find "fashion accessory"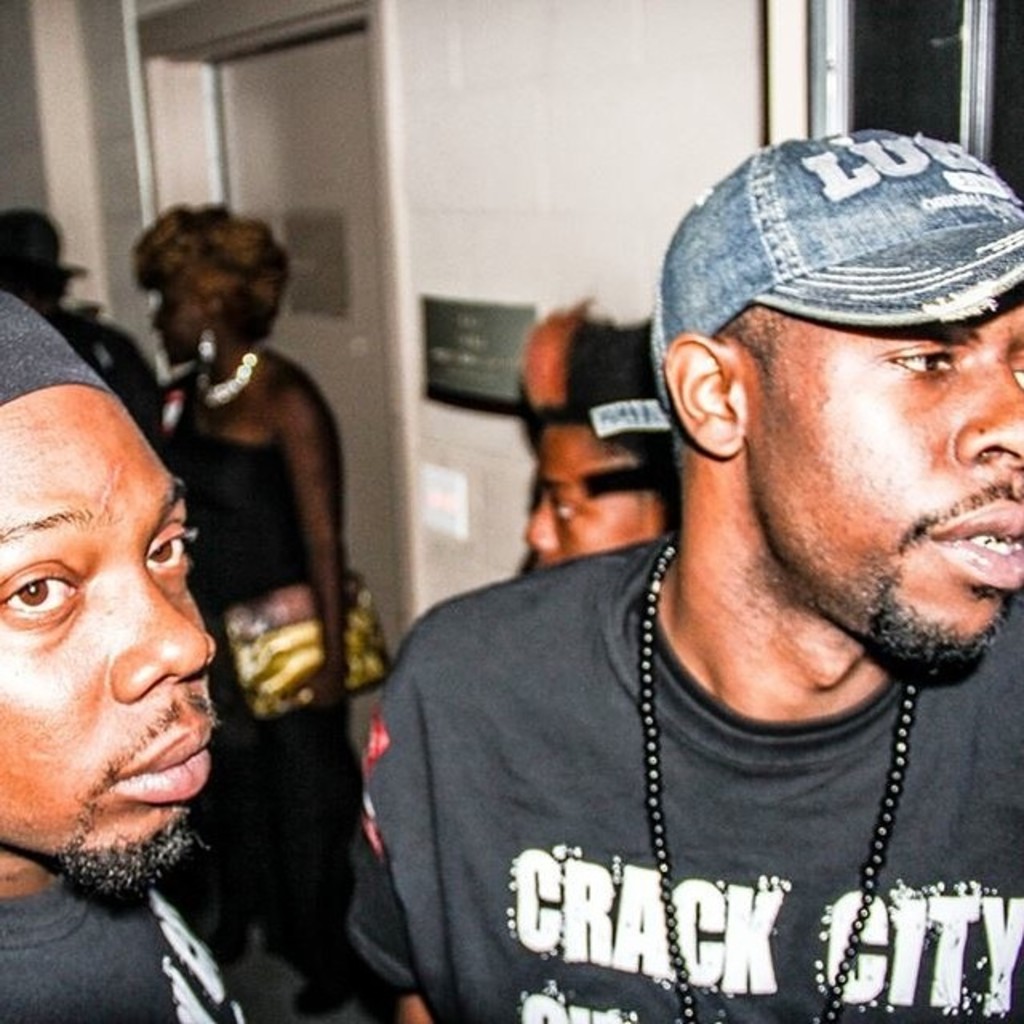
[206, 346, 266, 405]
